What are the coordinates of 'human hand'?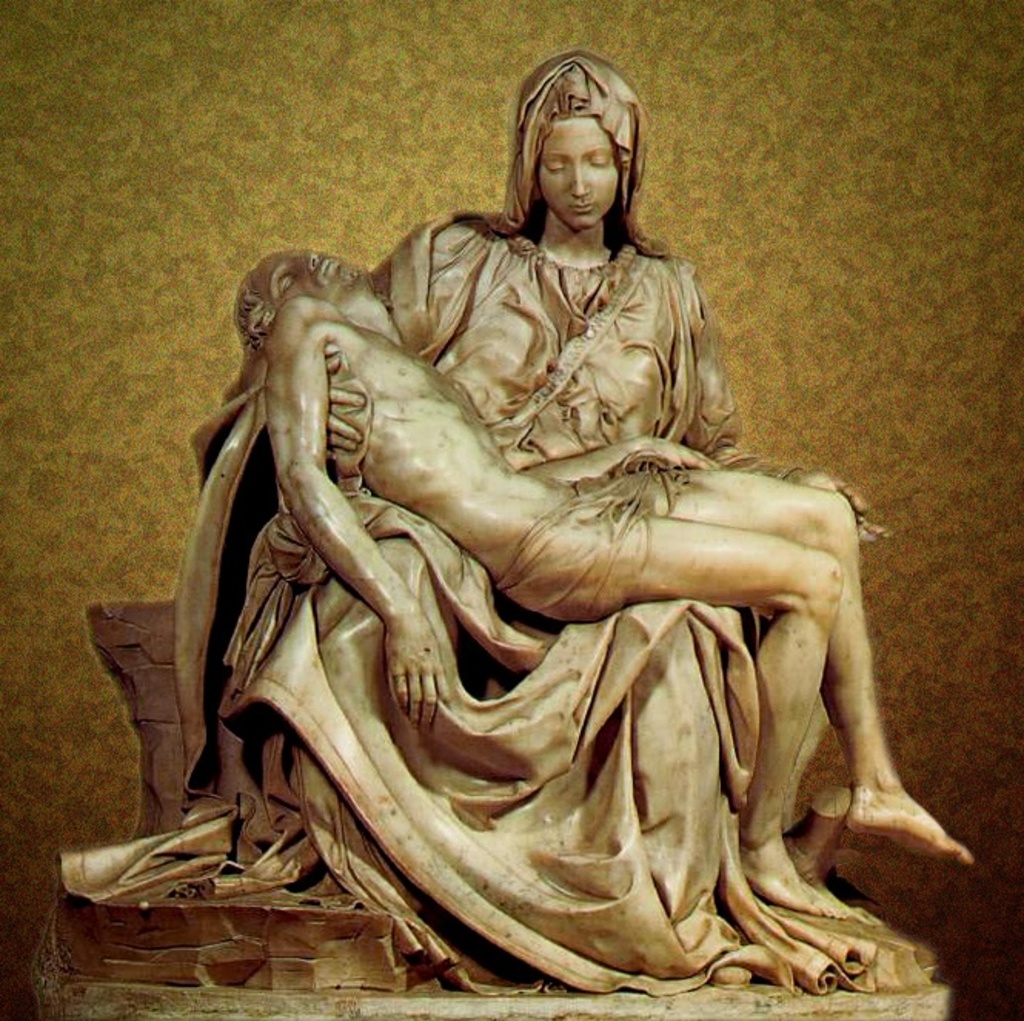
[left=323, top=350, right=368, bottom=454].
